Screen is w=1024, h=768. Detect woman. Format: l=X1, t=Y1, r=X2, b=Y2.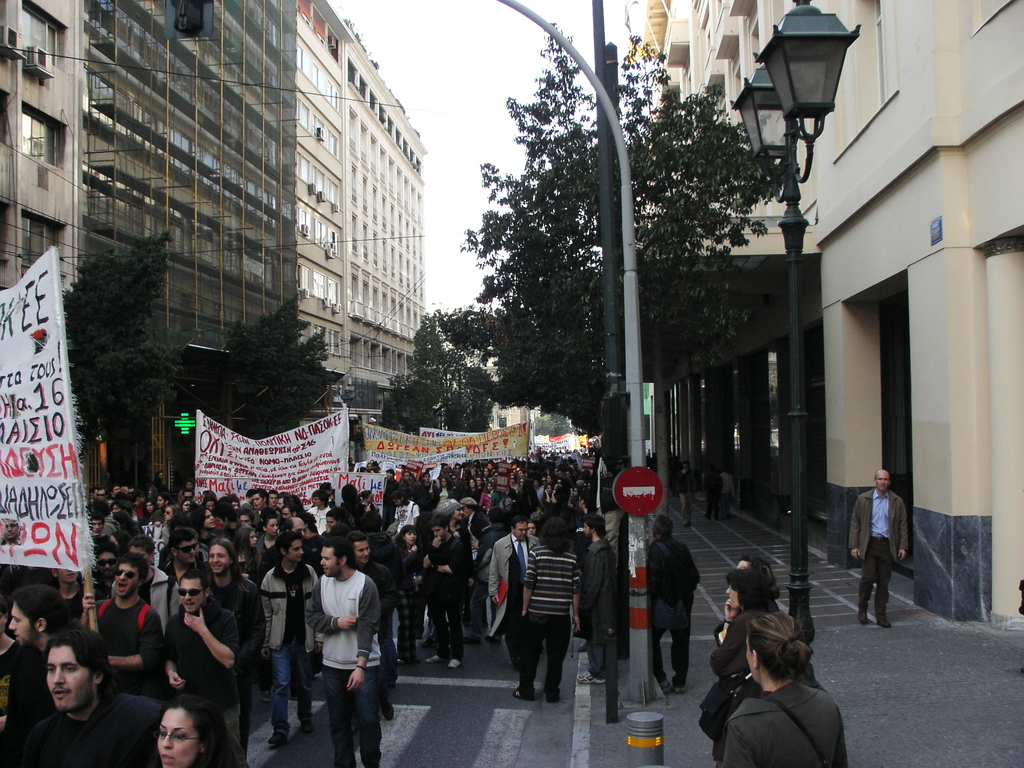
l=721, t=607, r=847, b=767.
